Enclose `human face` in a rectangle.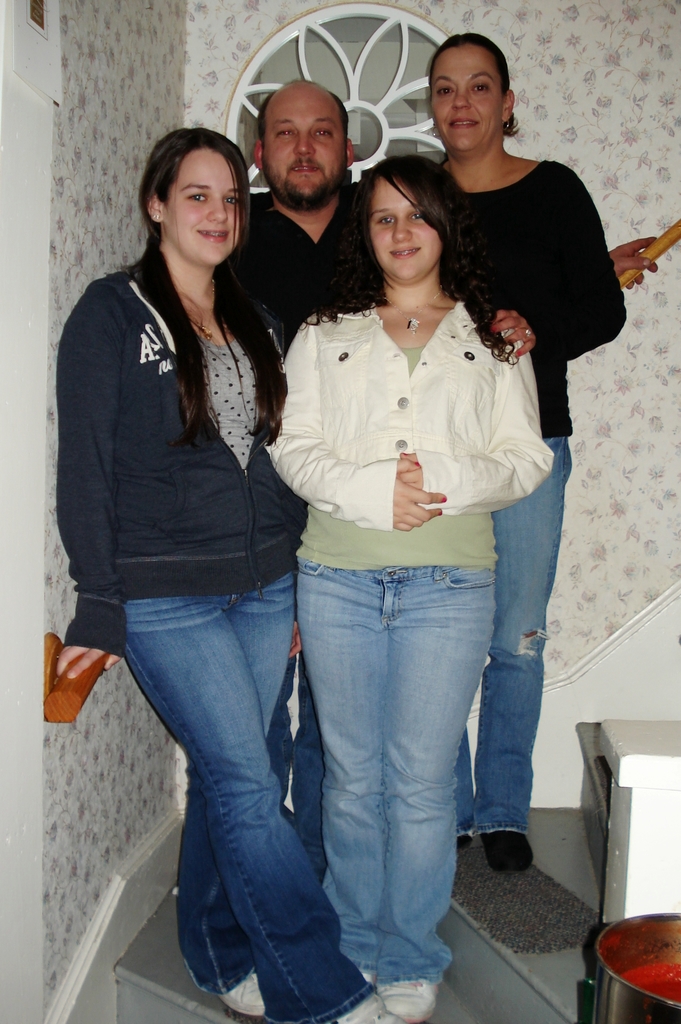
box(368, 181, 439, 276).
